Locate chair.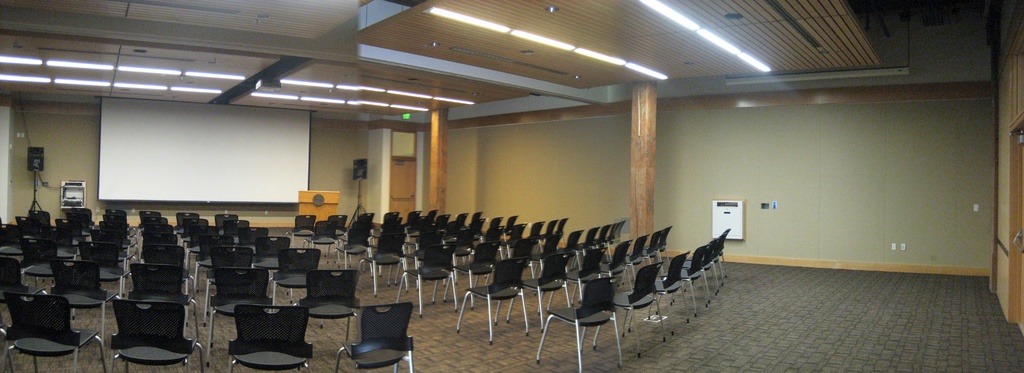
Bounding box: region(270, 245, 321, 313).
